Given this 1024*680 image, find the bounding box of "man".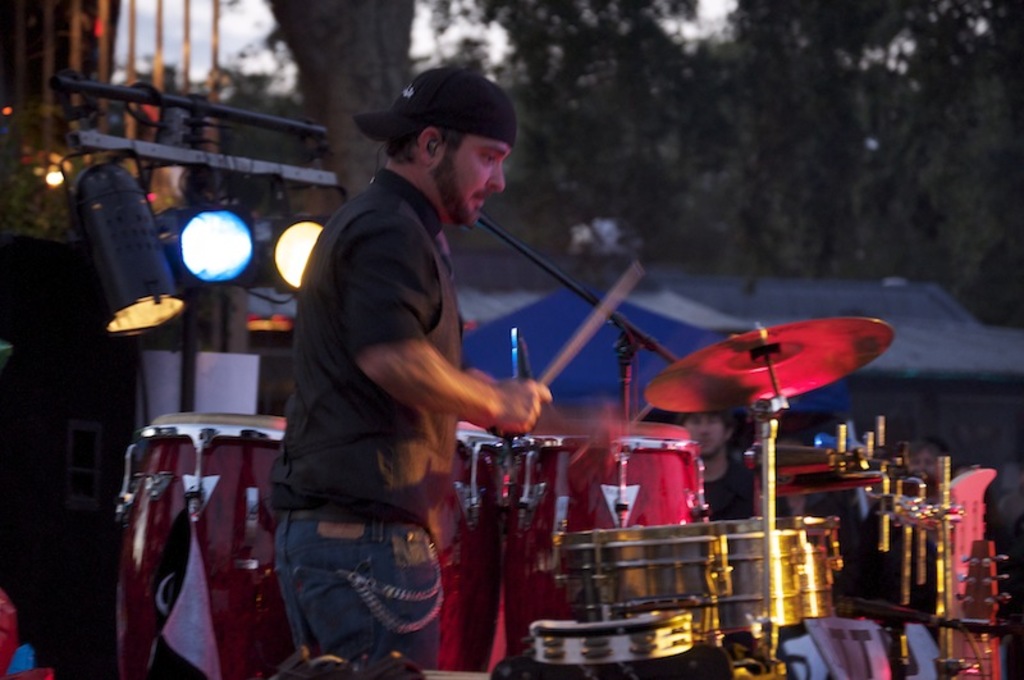
(x1=253, y1=73, x2=562, y2=663).
